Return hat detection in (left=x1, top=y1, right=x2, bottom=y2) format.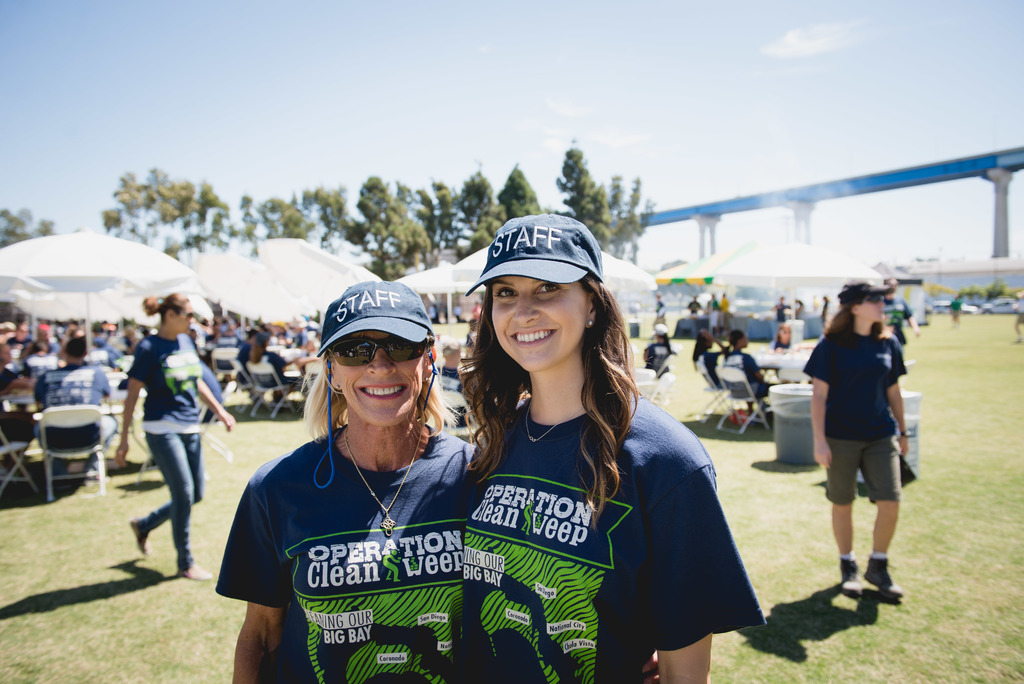
(left=309, top=279, right=431, bottom=356).
